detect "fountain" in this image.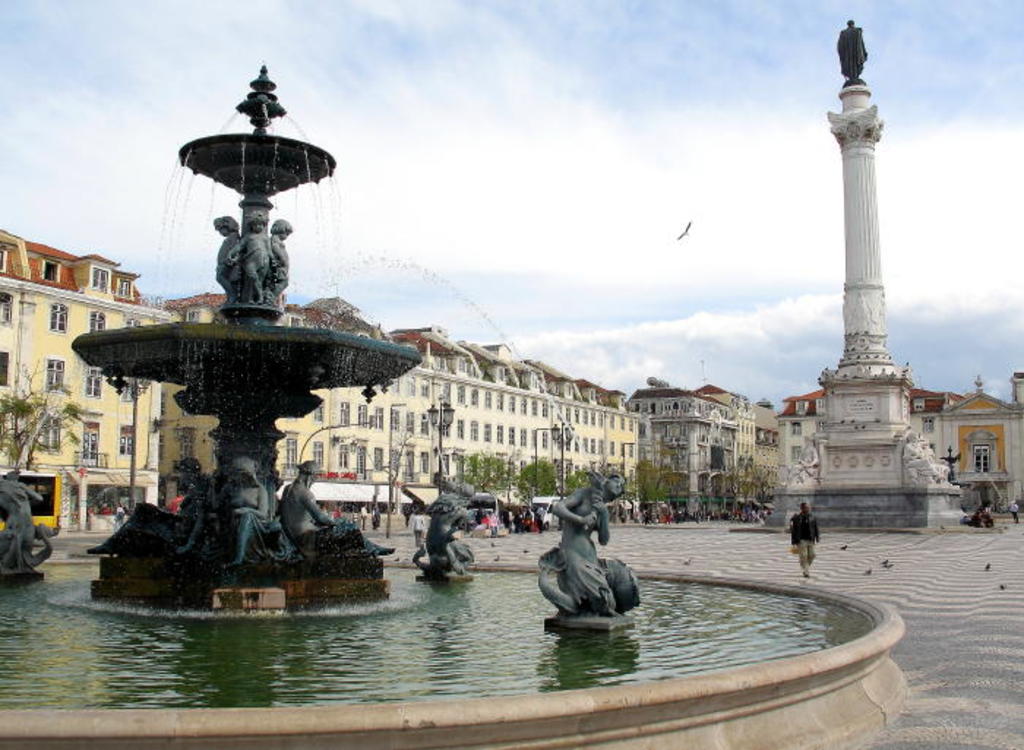
Detection: box=[34, 133, 527, 702].
